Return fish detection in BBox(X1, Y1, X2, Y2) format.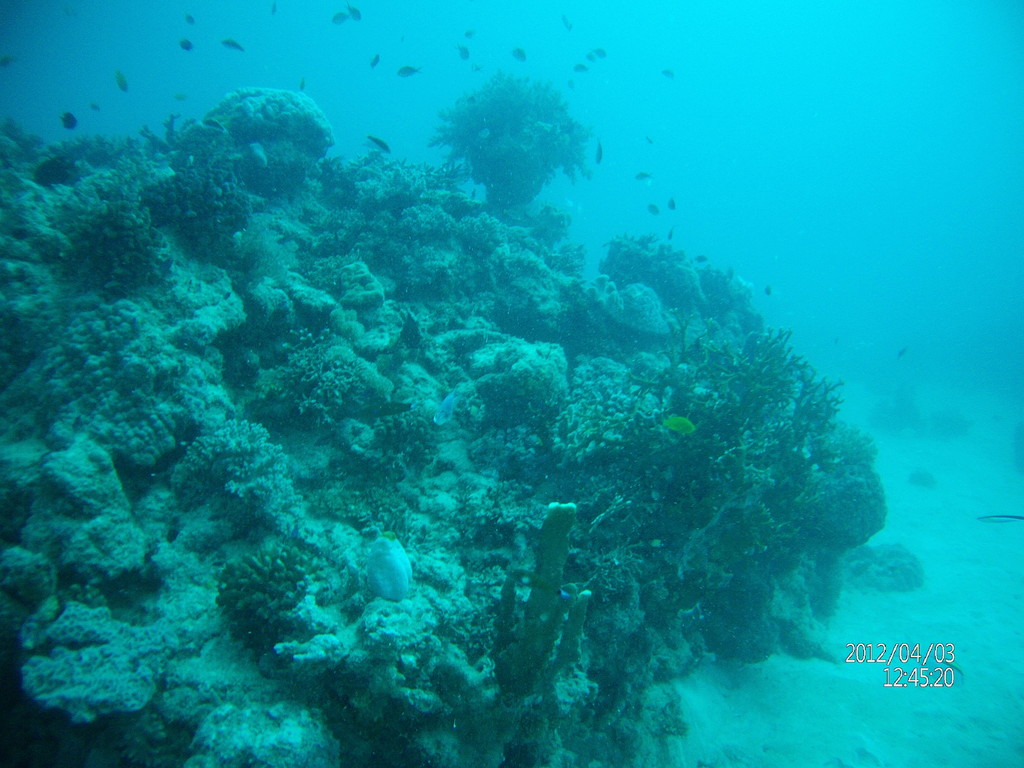
BBox(977, 505, 1023, 527).
